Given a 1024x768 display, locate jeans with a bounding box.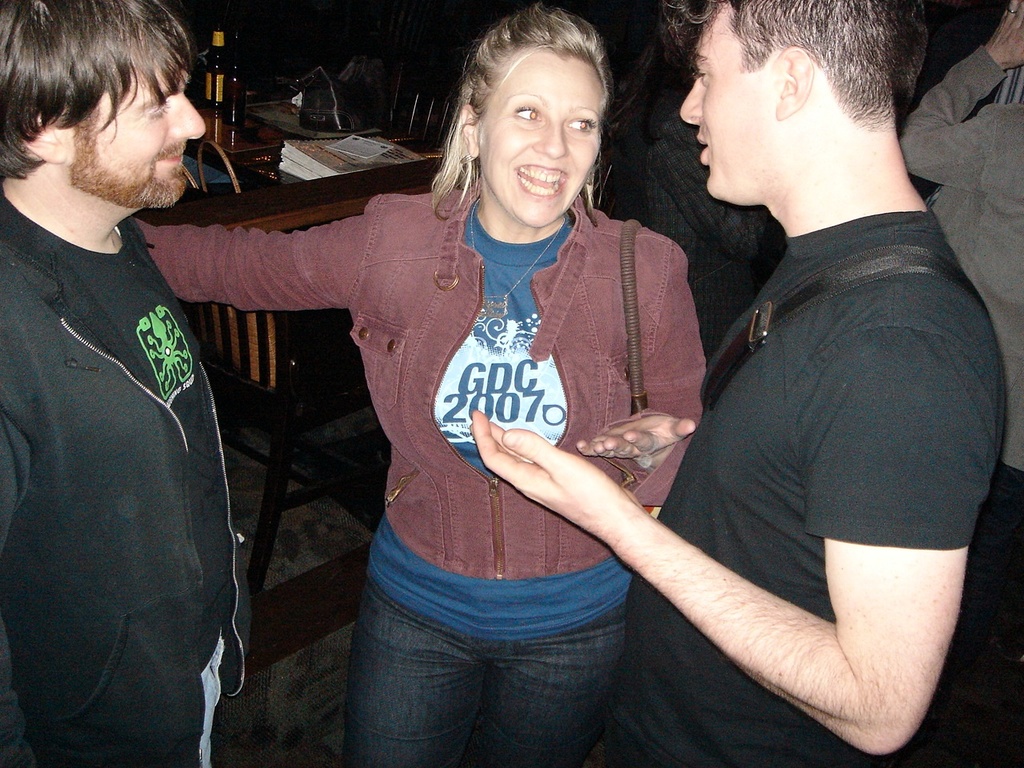
Located: {"x1": 338, "y1": 544, "x2": 687, "y2": 762}.
